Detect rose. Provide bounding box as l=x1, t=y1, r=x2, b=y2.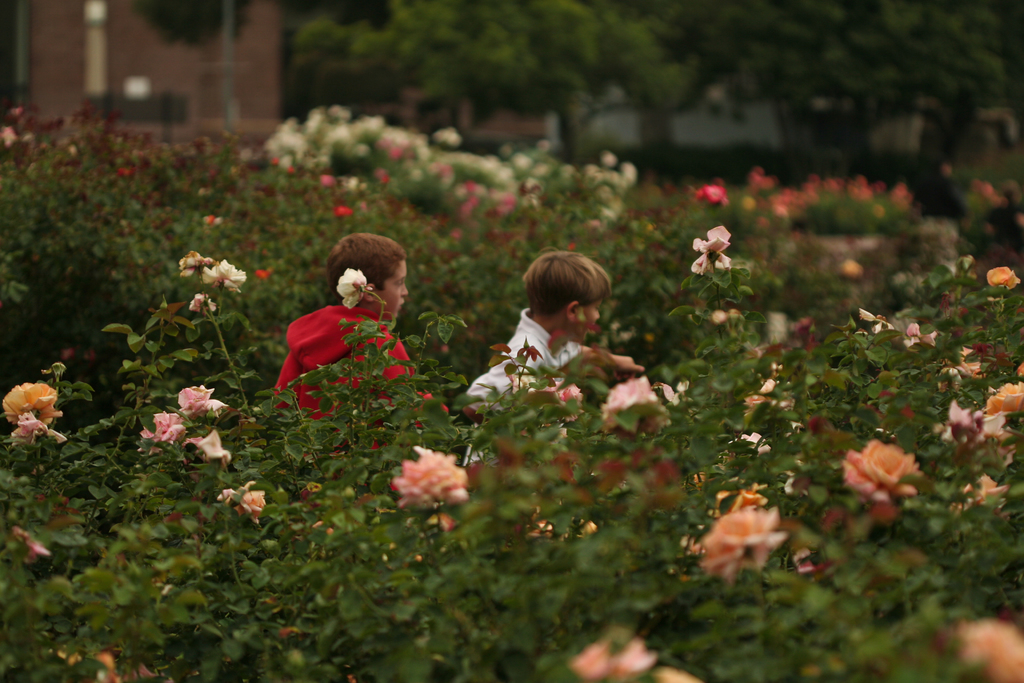
l=0, t=383, r=63, b=435.
